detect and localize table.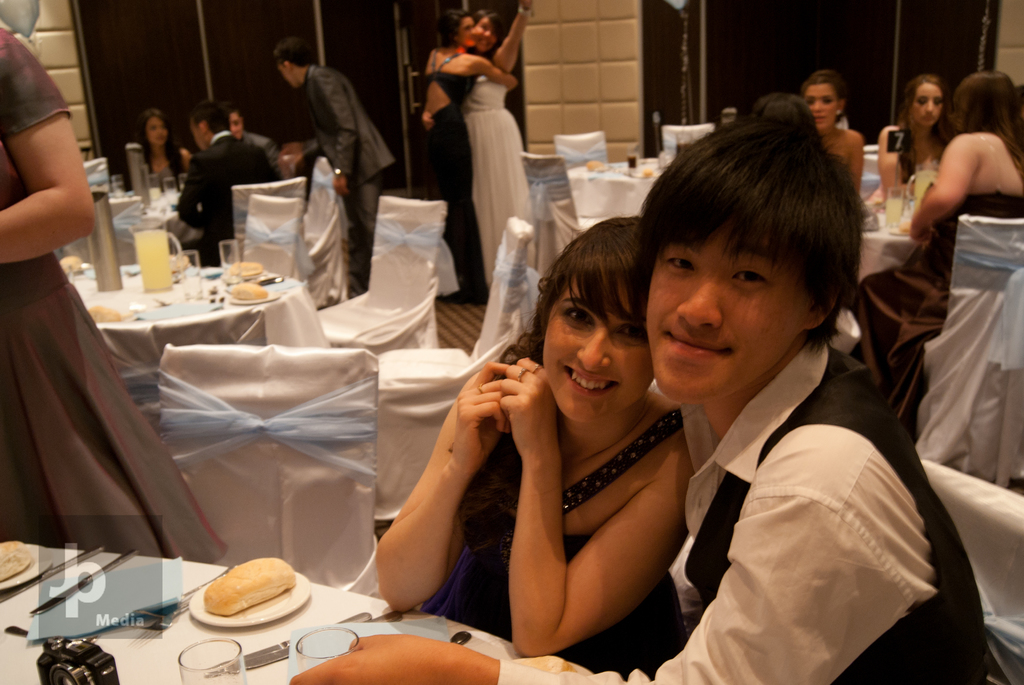
Localized at pyautogui.locateOnScreen(52, 253, 319, 359).
